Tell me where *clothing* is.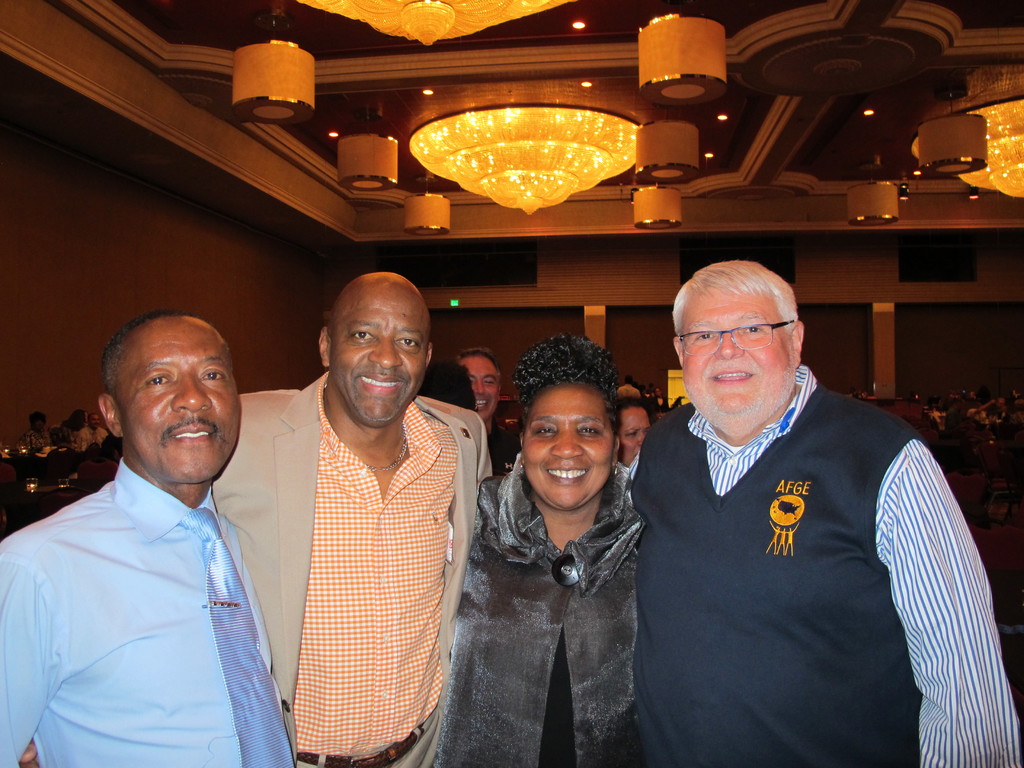
*clothing* is at (244, 292, 497, 767).
